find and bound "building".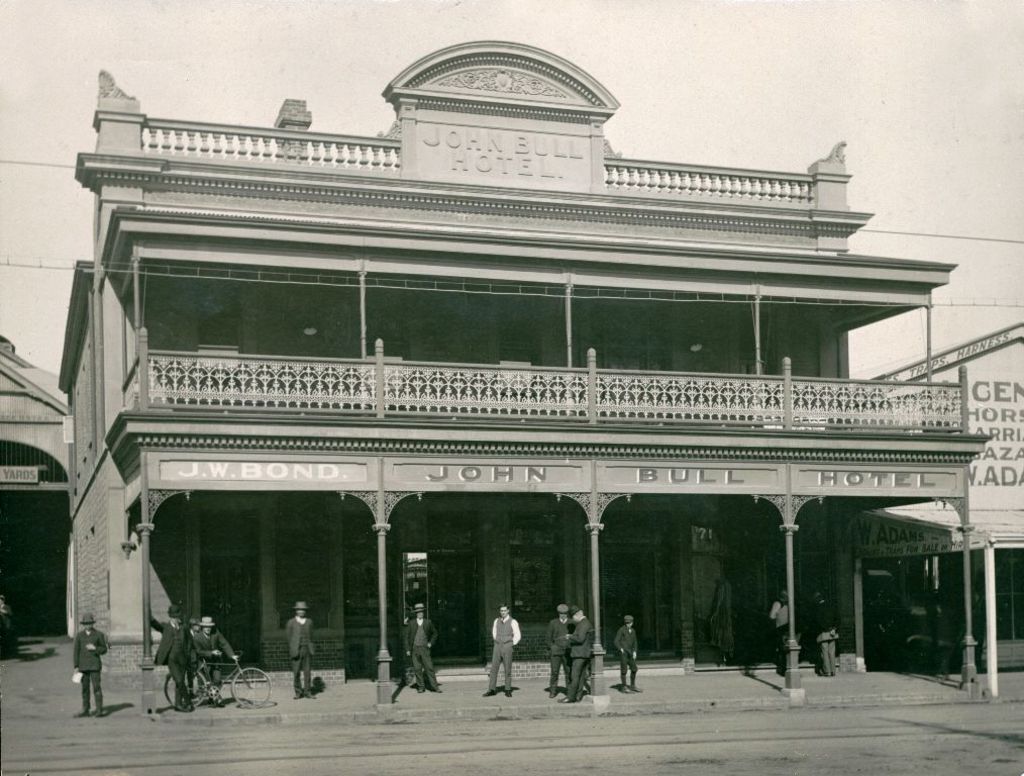
Bound: box(57, 39, 994, 712).
